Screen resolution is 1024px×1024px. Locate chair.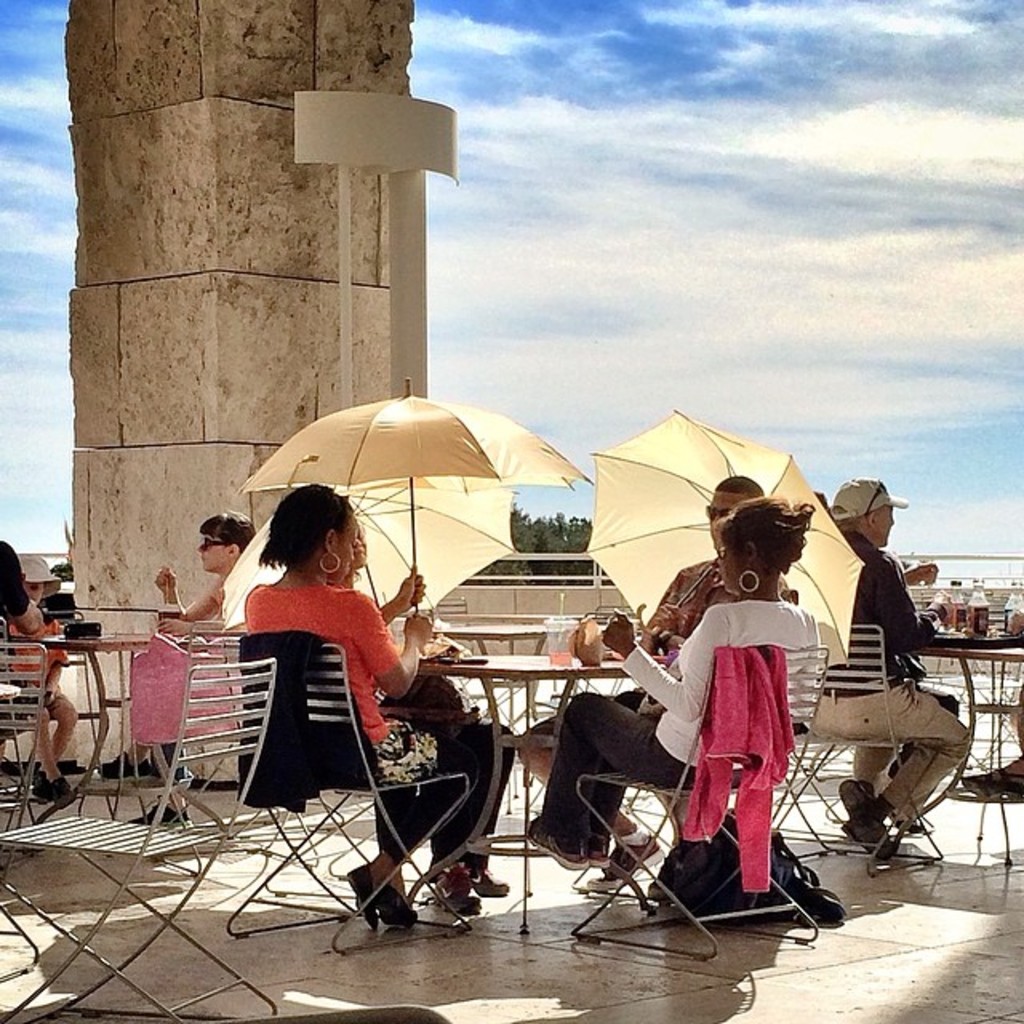
x1=211 y1=579 x2=434 y2=906.
